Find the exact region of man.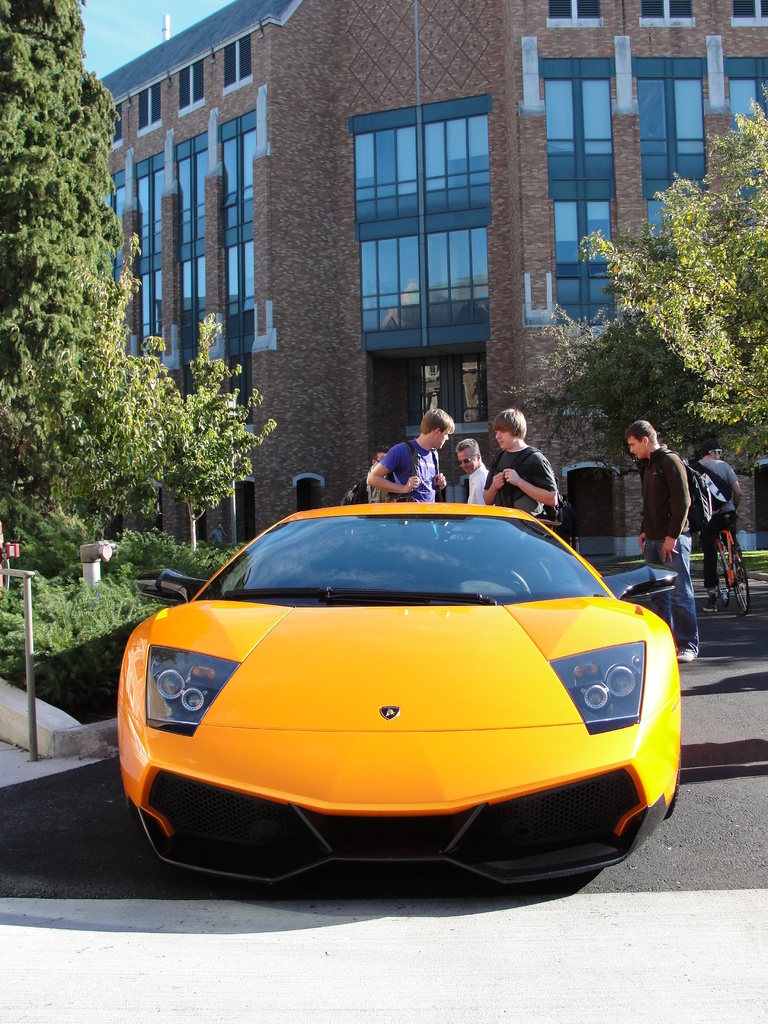
Exact region: {"left": 705, "top": 438, "right": 749, "bottom": 600}.
